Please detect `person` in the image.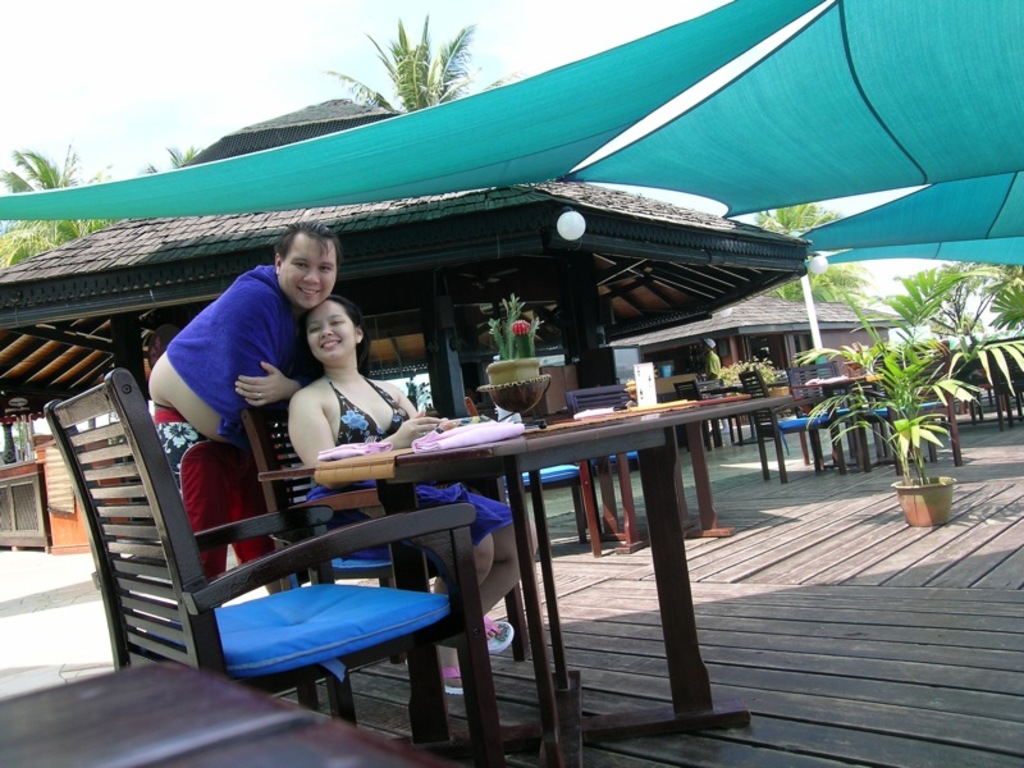
rect(289, 288, 534, 663).
